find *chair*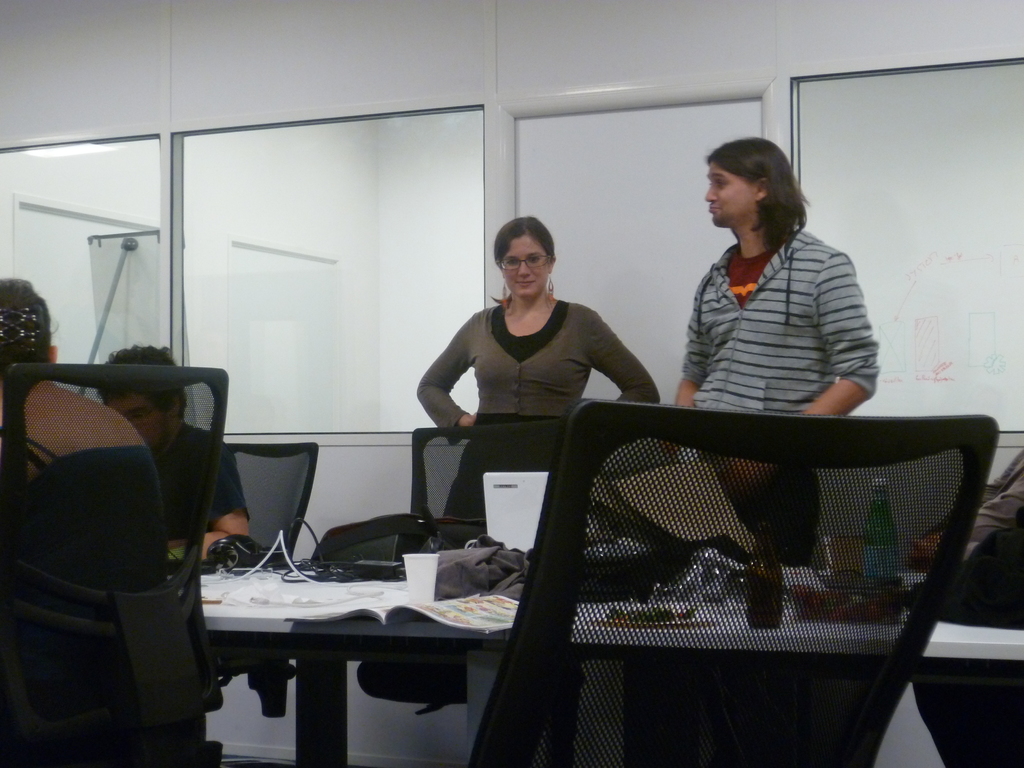
455, 410, 1020, 756
